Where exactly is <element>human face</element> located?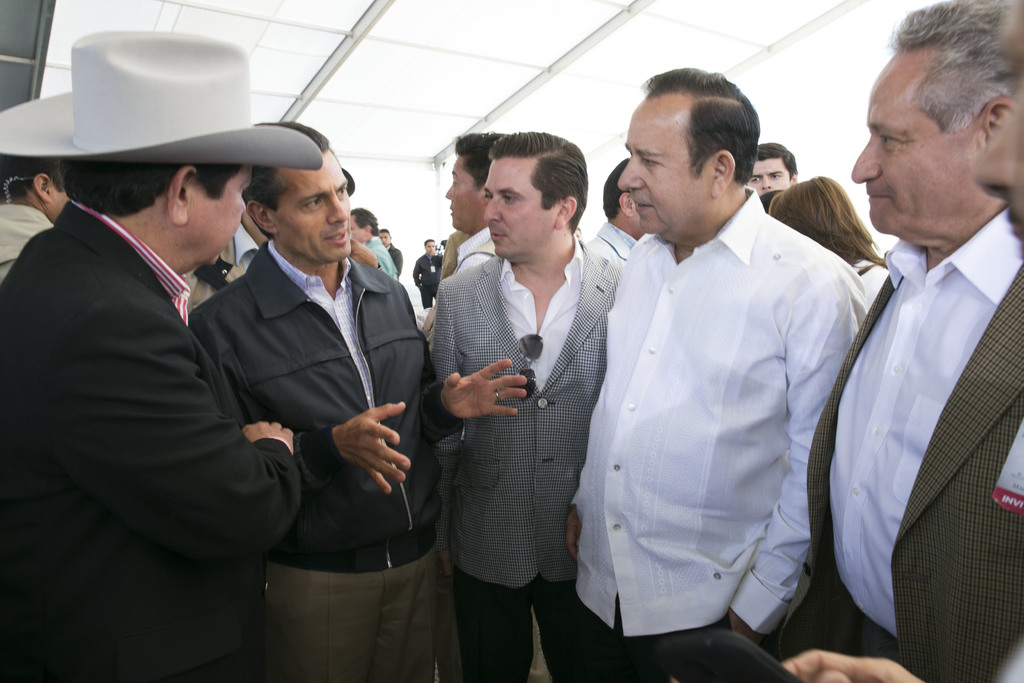
Its bounding box is 271:151:351:264.
